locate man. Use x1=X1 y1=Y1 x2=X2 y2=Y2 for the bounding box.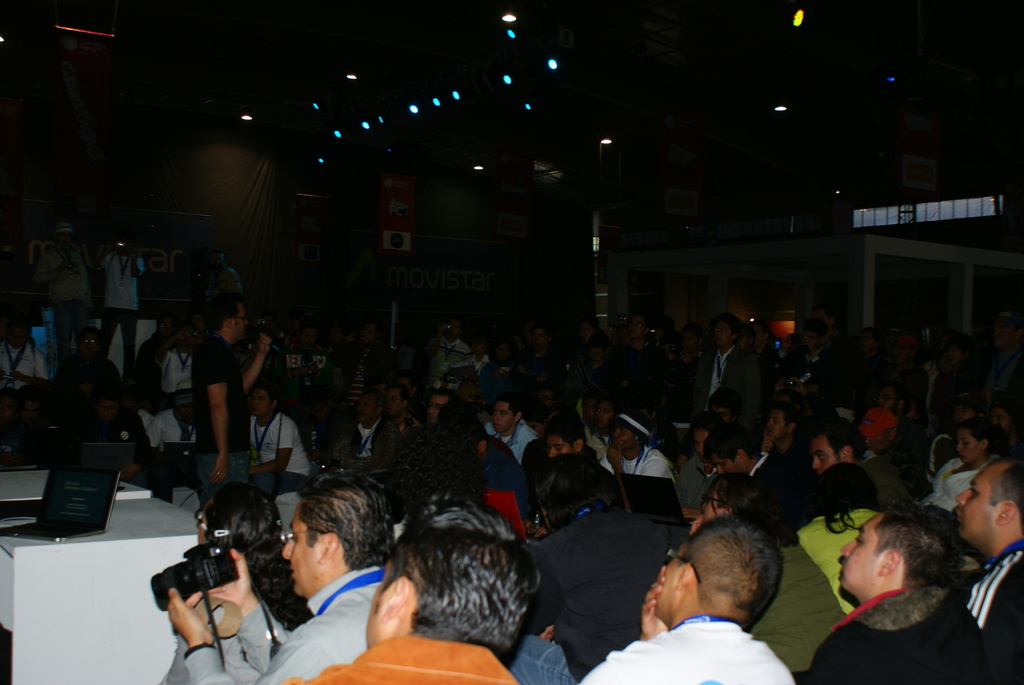
x1=244 y1=389 x2=313 y2=472.
